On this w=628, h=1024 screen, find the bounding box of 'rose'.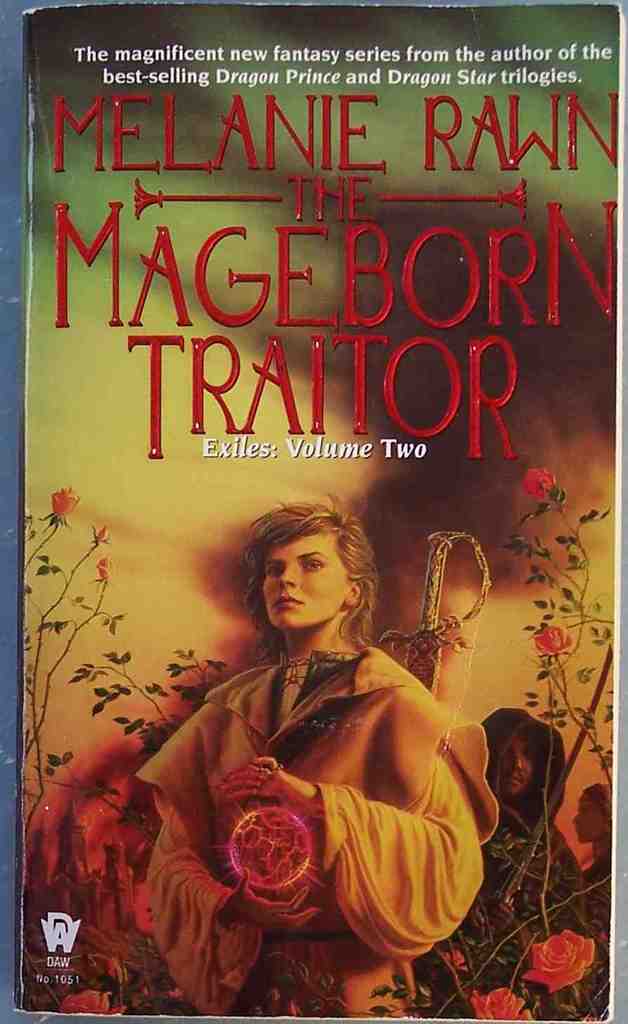
Bounding box: [521,931,596,992].
